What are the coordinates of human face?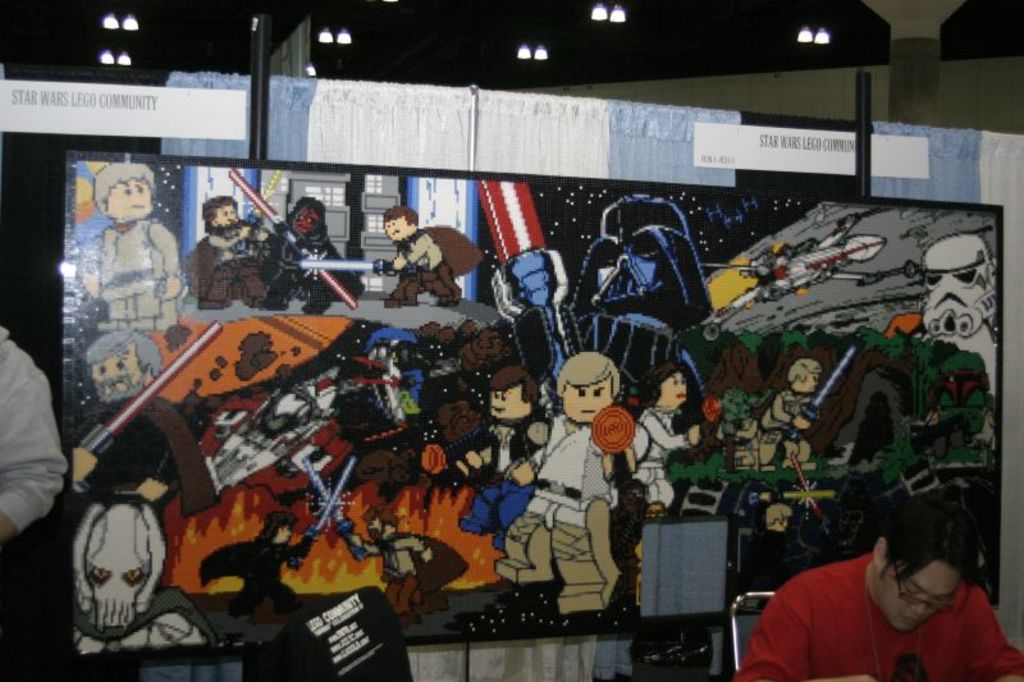
{"x1": 93, "y1": 349, "x2": 142, "y2": 399}.
